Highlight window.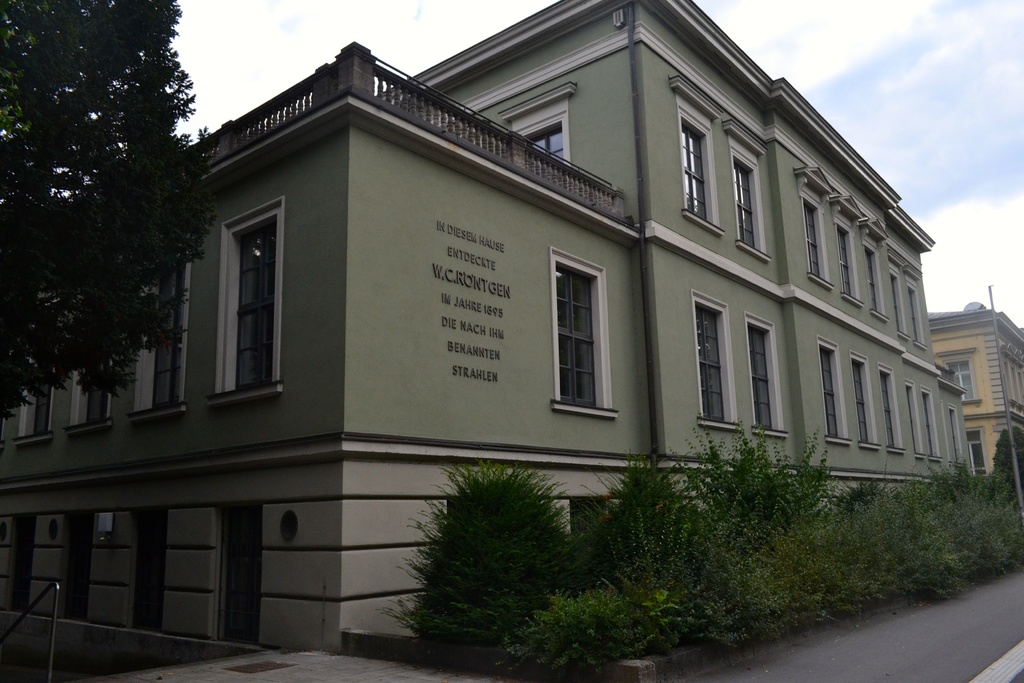
Highlighted region: bbox(817, 342, 844, 441).
